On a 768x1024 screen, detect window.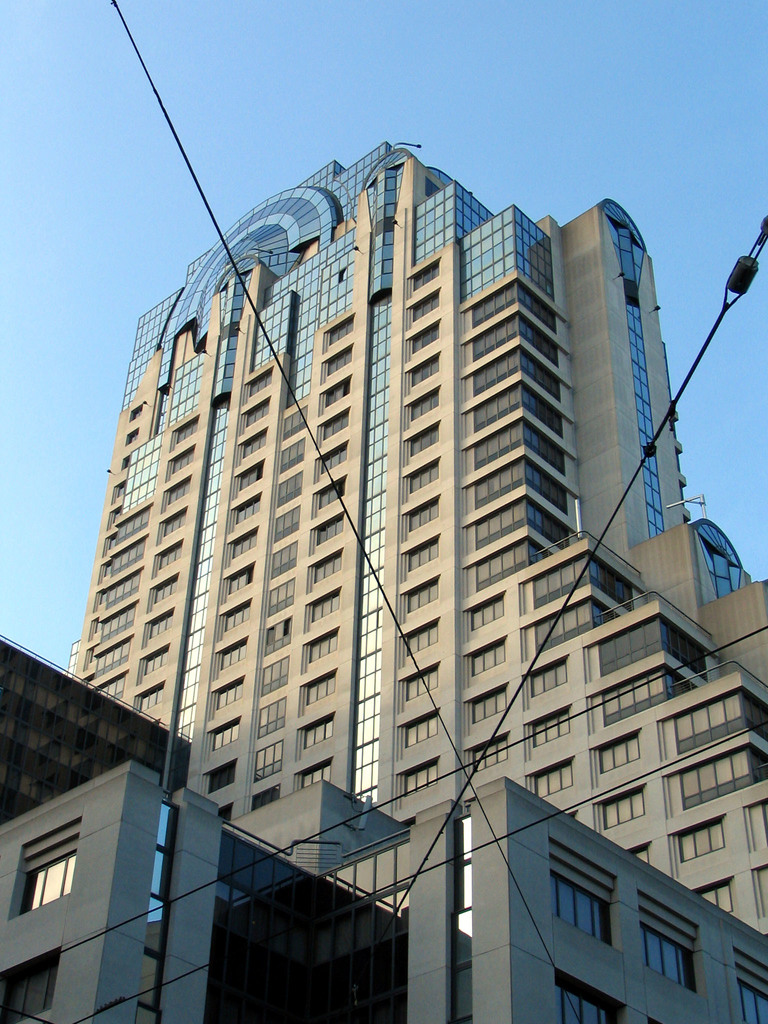
left=275, top=468, right=303, bottom=506.
